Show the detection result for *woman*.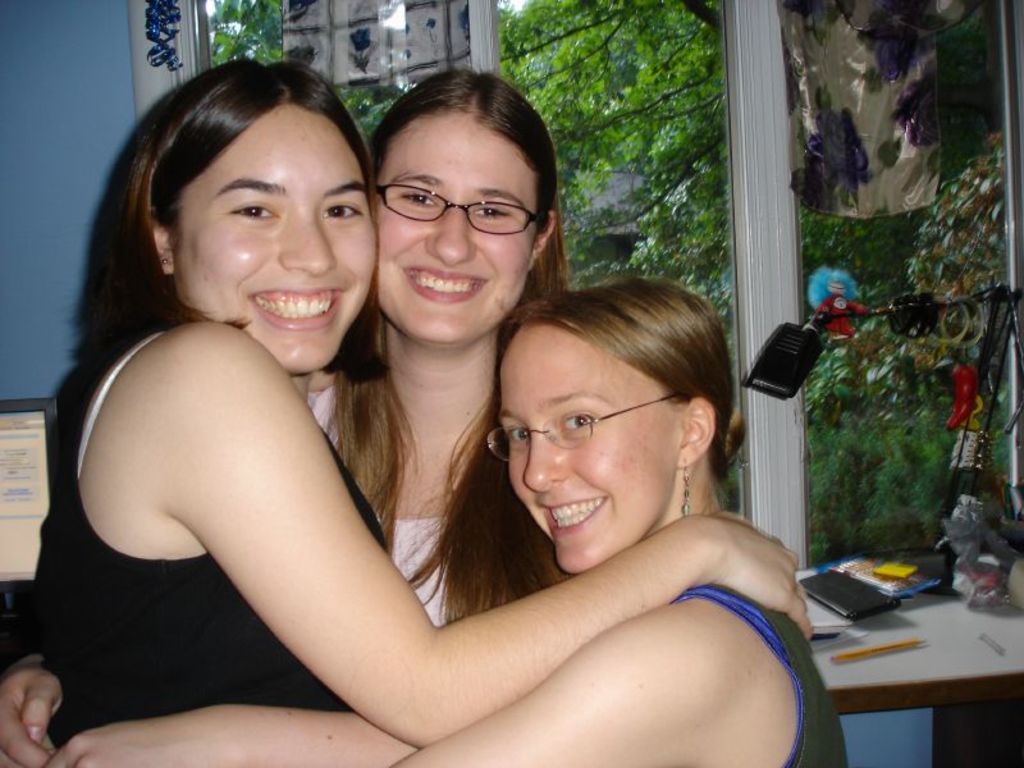
26 55 823 767.
